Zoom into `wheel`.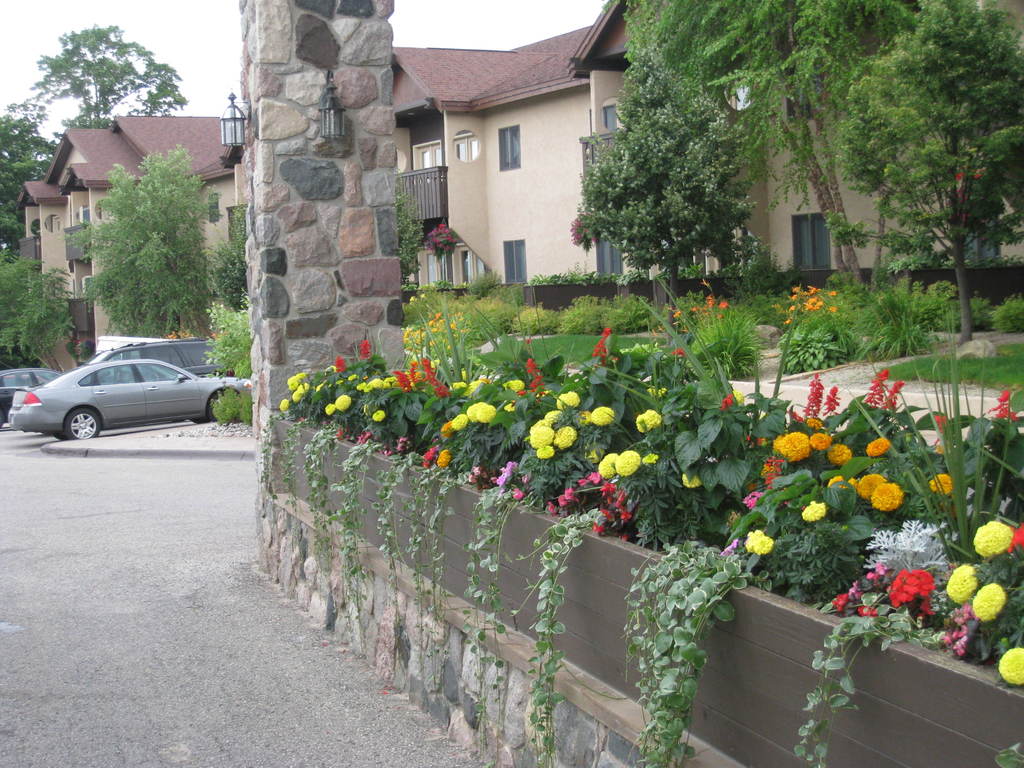
Zoom target: 64,410,102,442.
